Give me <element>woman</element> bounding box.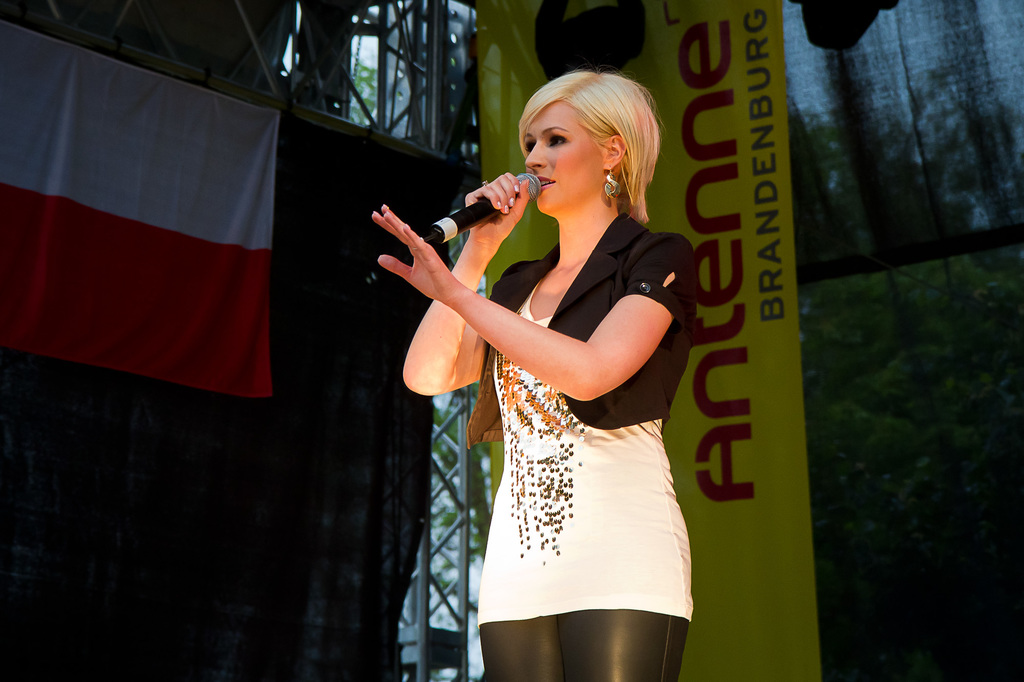
bbox(396, 55, 713, 681).
